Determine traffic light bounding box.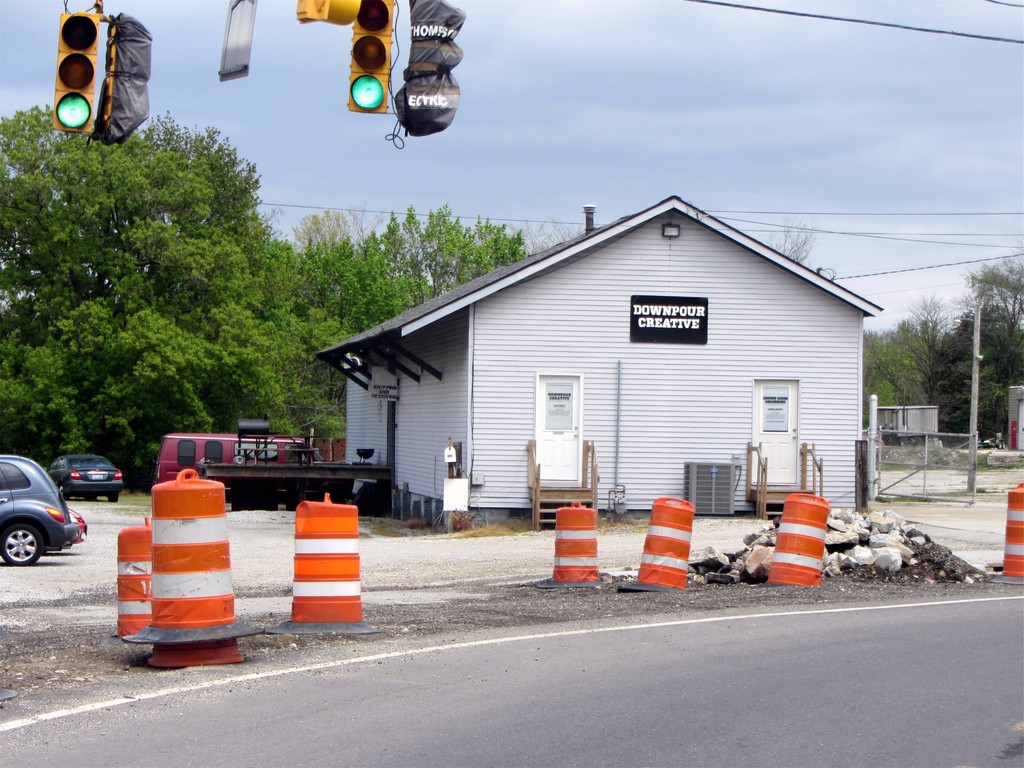
Determined: l=294, t=0, r=361, b=26.
